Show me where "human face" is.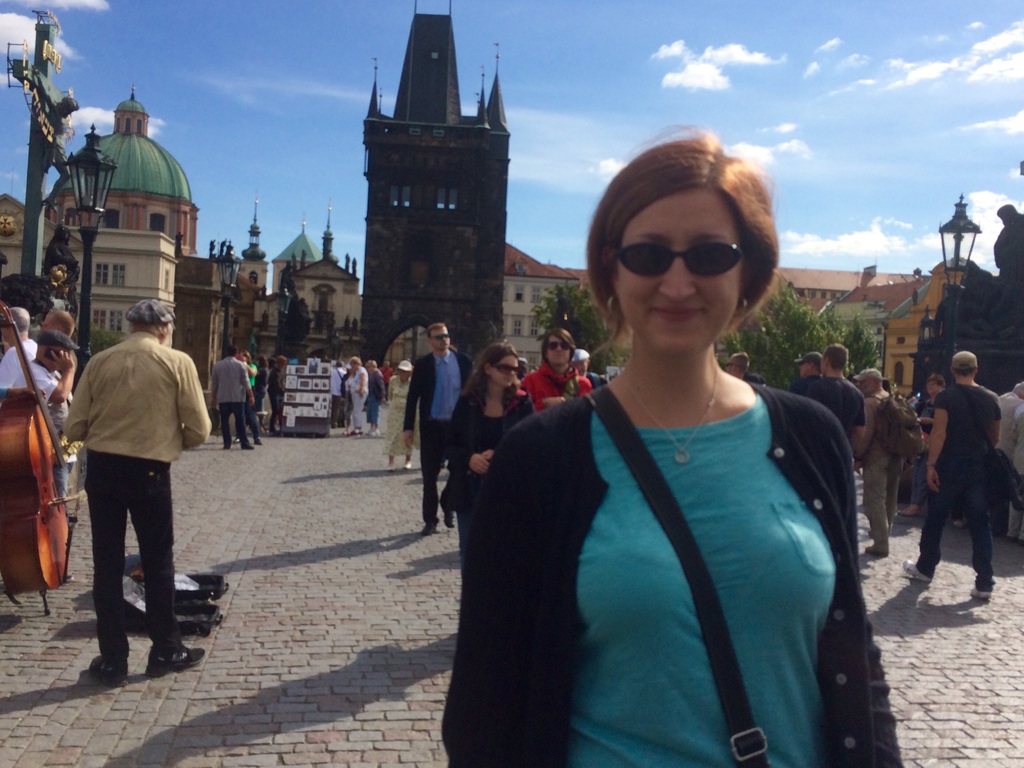
"human face" is at select_region(820, 348, 827, 377).
